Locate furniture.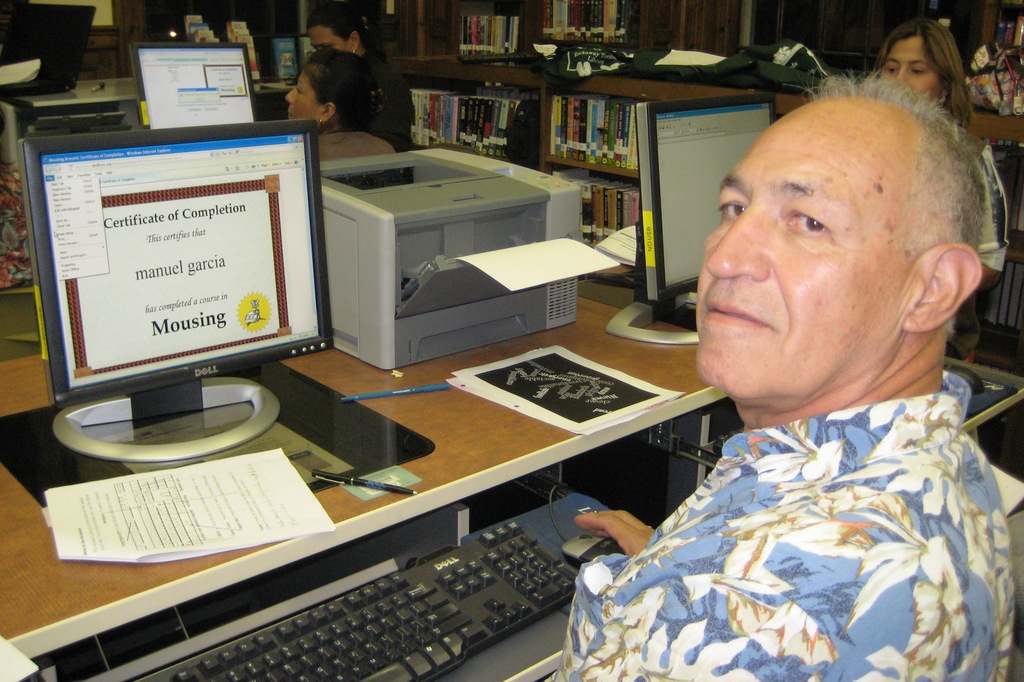
Bounding box: 391:0:1023:482.
